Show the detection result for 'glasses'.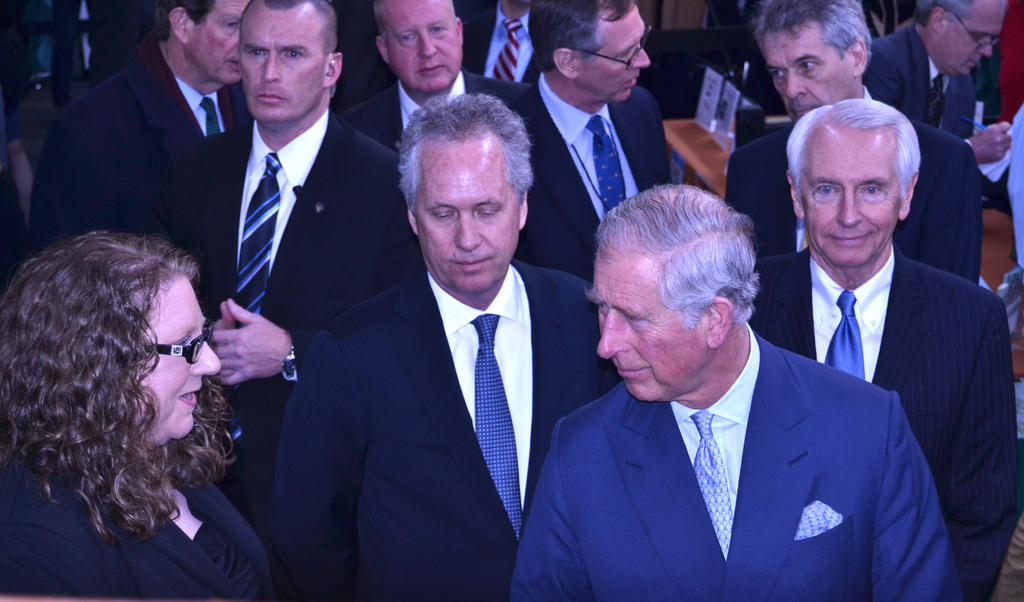
573/21/653/69.
